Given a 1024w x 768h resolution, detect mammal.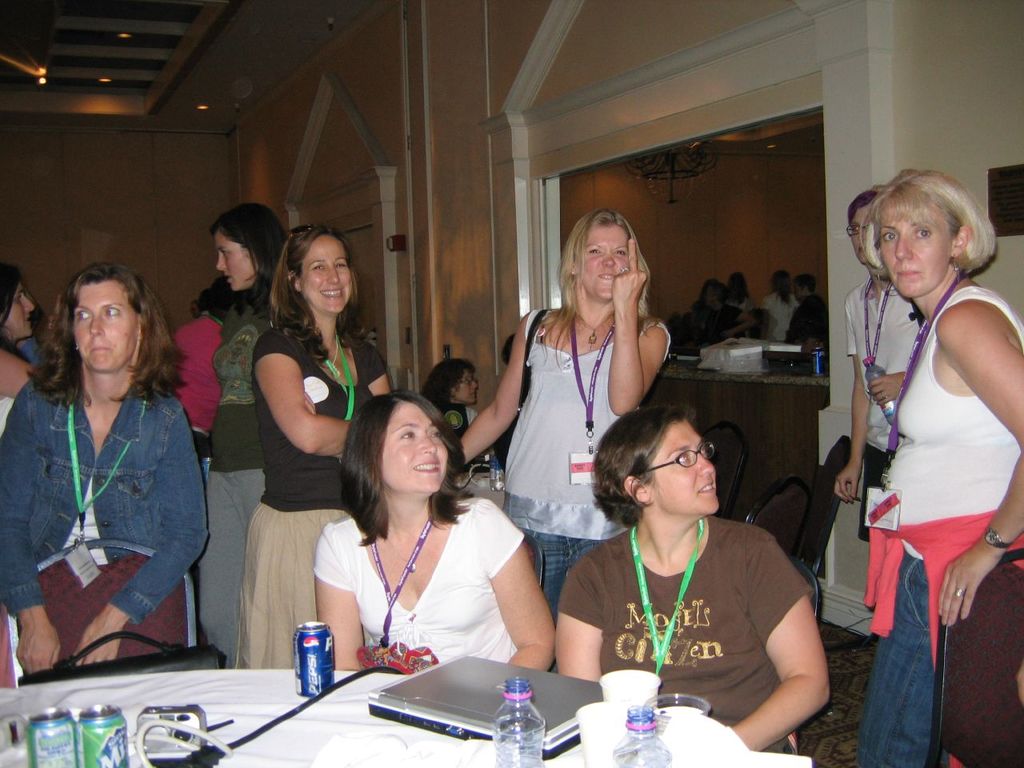
<box>784,270,830,347</box>.
